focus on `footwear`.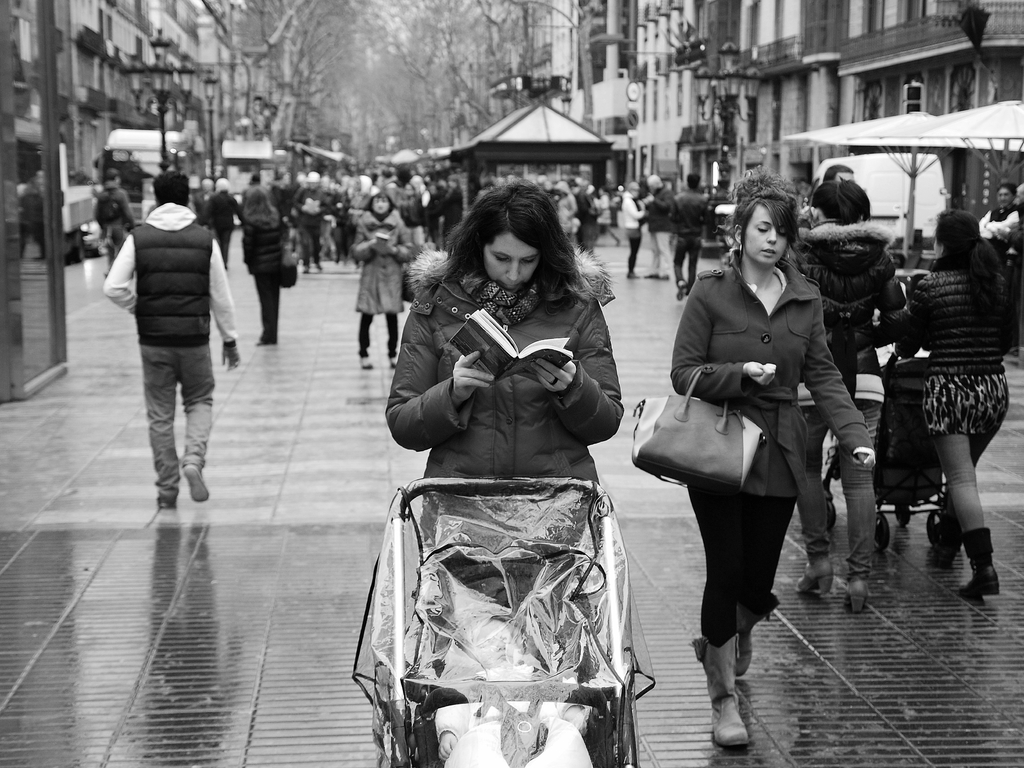
Focused at <box>153,486,177,503</box>.
